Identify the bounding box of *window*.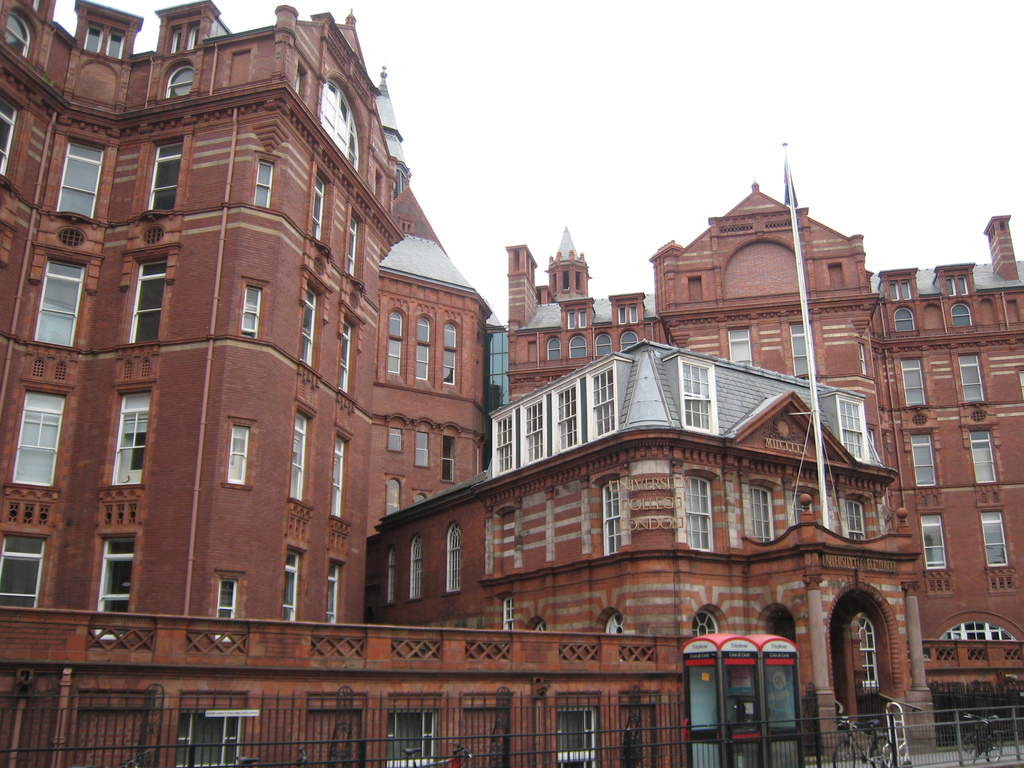
(159, 63, 193, 95).
